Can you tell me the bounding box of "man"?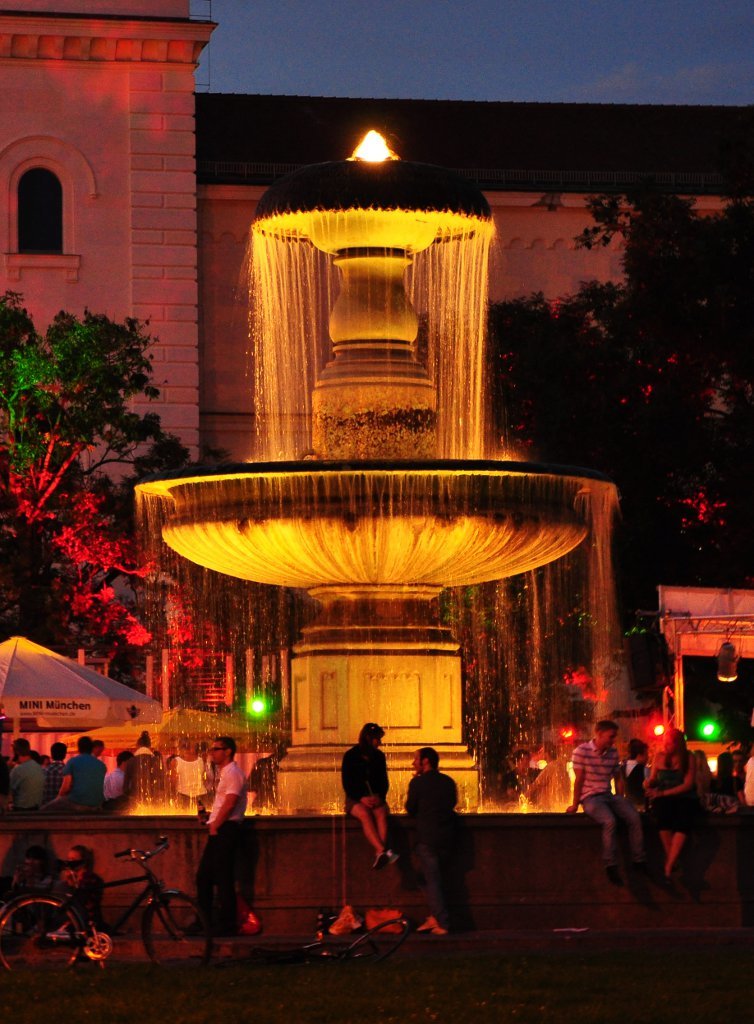
crop(212, 738, 253, 938).
